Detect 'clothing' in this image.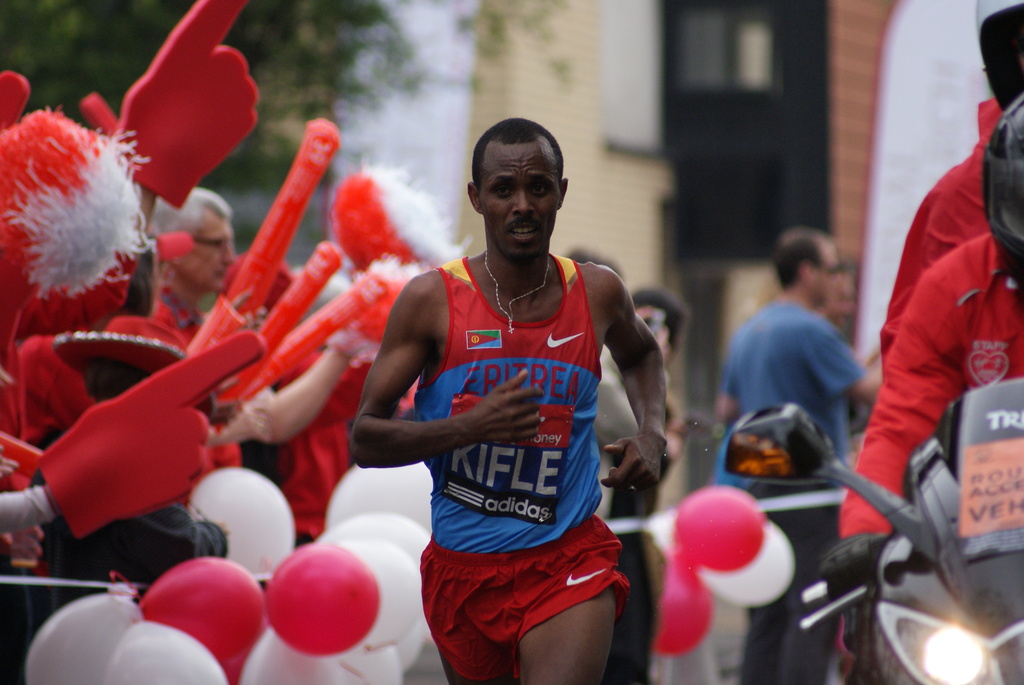
Detection: 835 235 1023 537.
